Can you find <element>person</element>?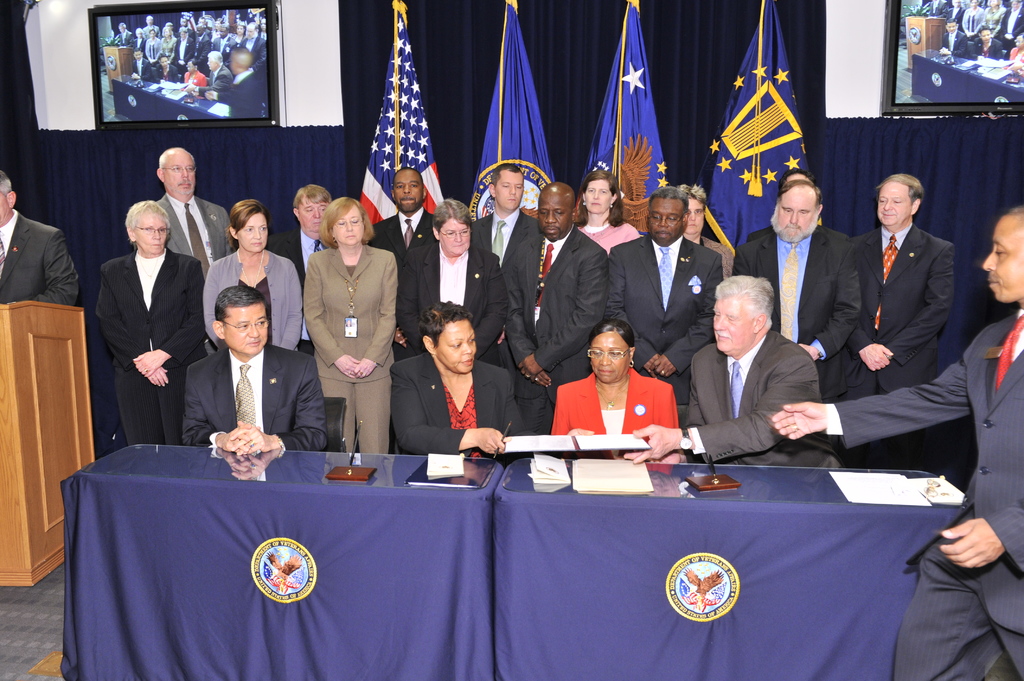
Yes, bounding box: 296/172/397/482.
